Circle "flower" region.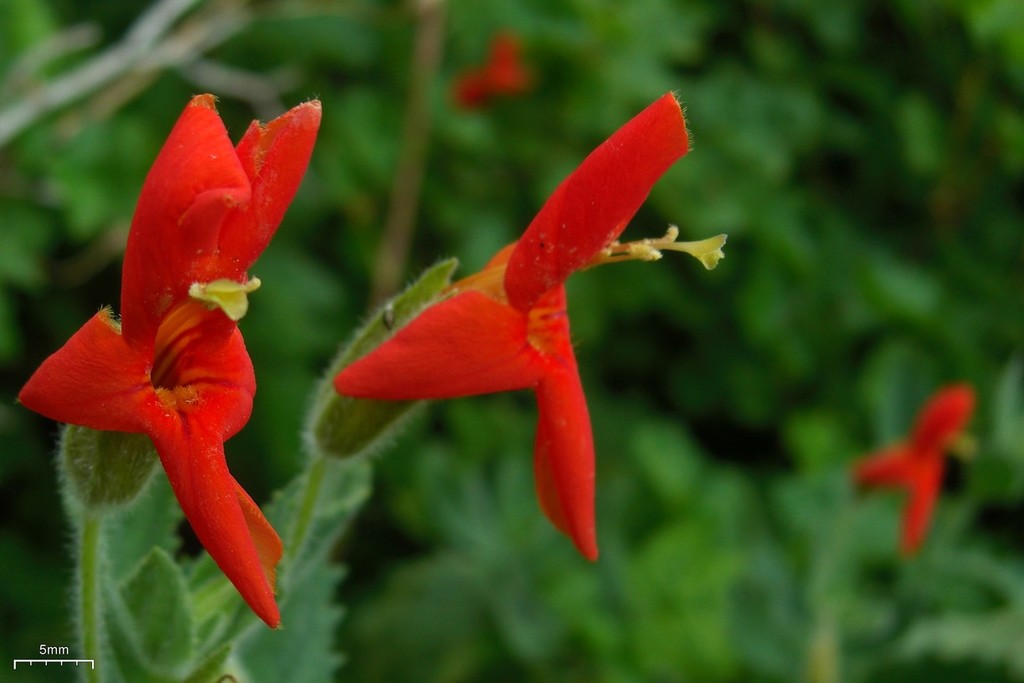
Region: BBox(325, 90, 745, 560).
